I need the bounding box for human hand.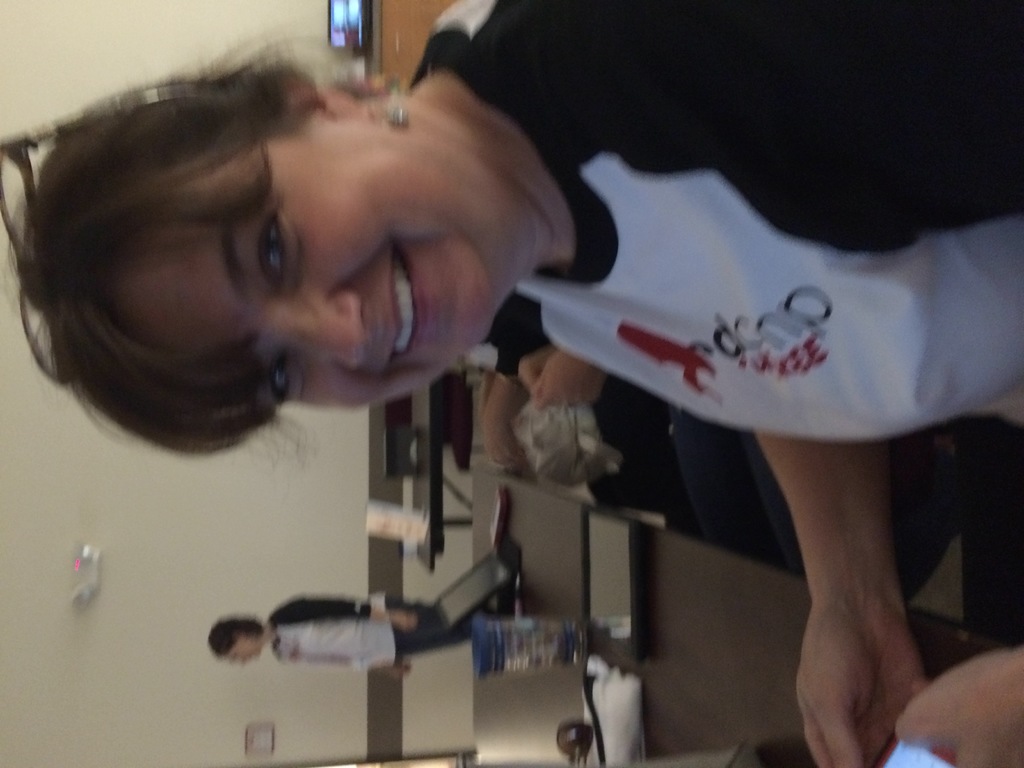
Here it is: {"x1": 529, "y1": 348, "x2": 605, "y2": 408}.
